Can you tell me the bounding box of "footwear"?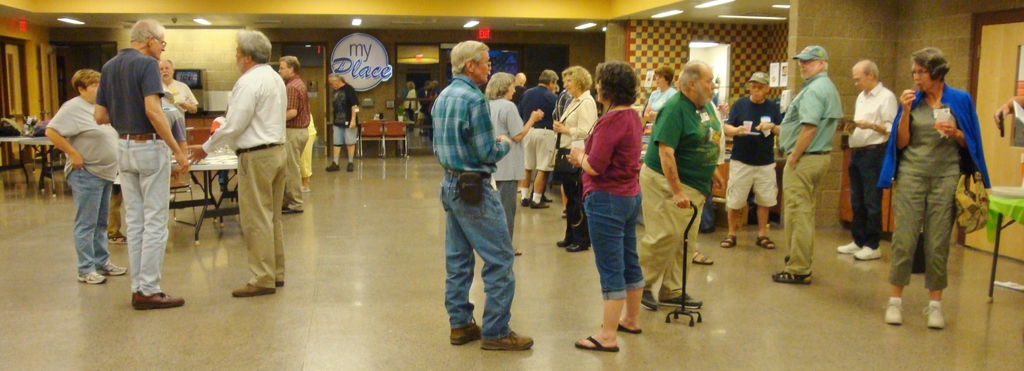
detection(573, 337, 619, 353).
